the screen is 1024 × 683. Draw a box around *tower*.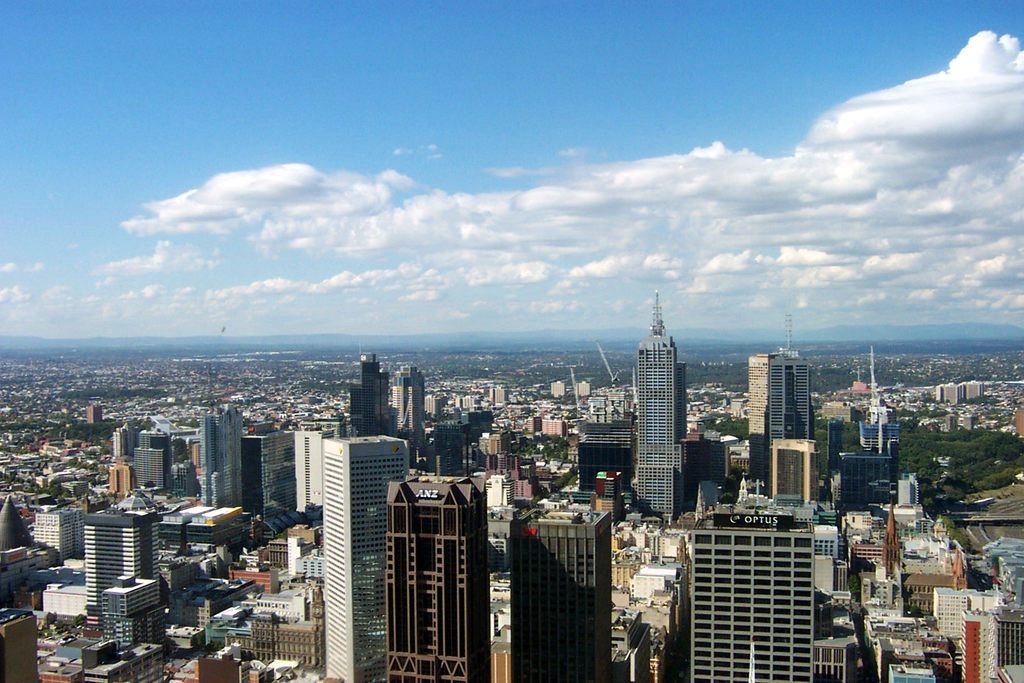
pyautogui.locateOnScreen(88, 502, 159, 628).
